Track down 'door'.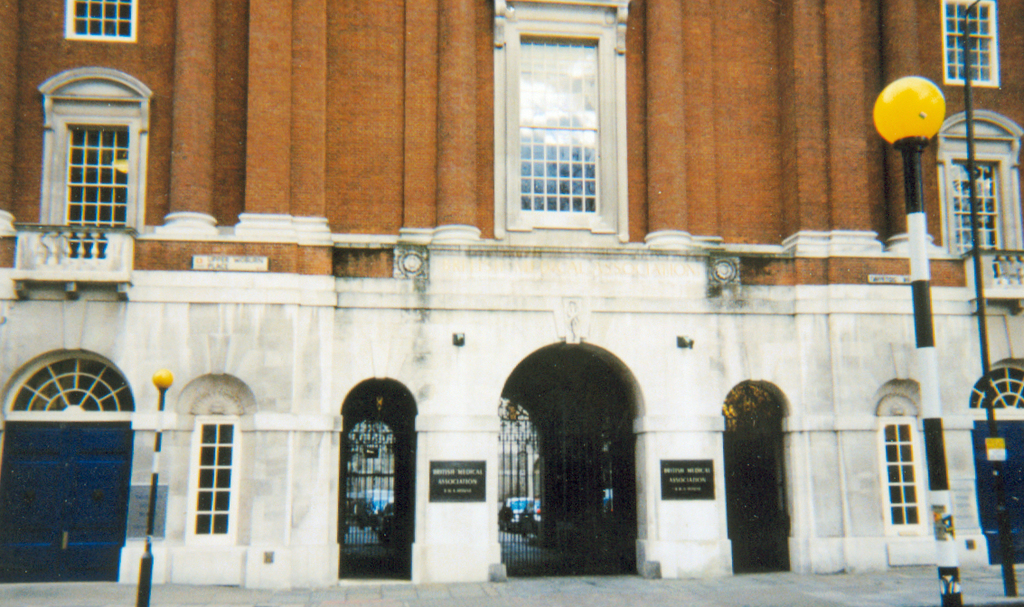
Tracked to {"x1": 0, "y1": 417, "x2": 136, "y2": 574}.
